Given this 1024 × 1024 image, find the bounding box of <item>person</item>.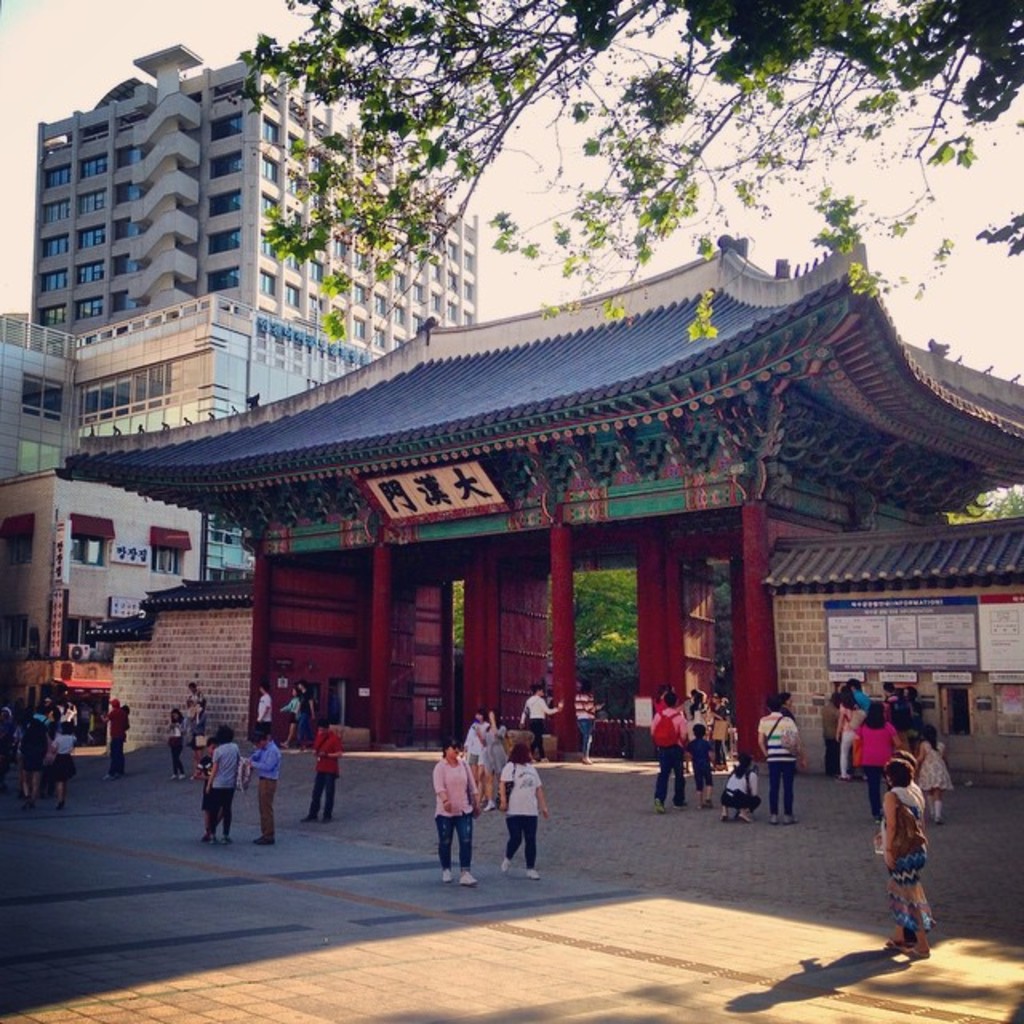
BBox(45, 722, 78, 794).
